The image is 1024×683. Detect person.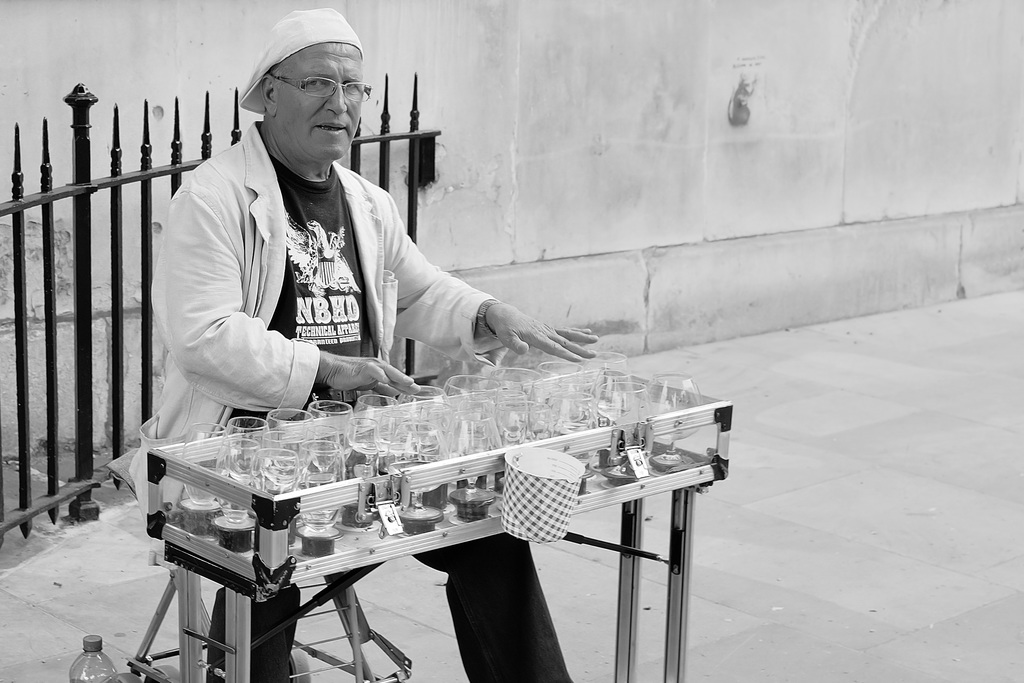
Detection: detection(129, 10, 600, 682).
